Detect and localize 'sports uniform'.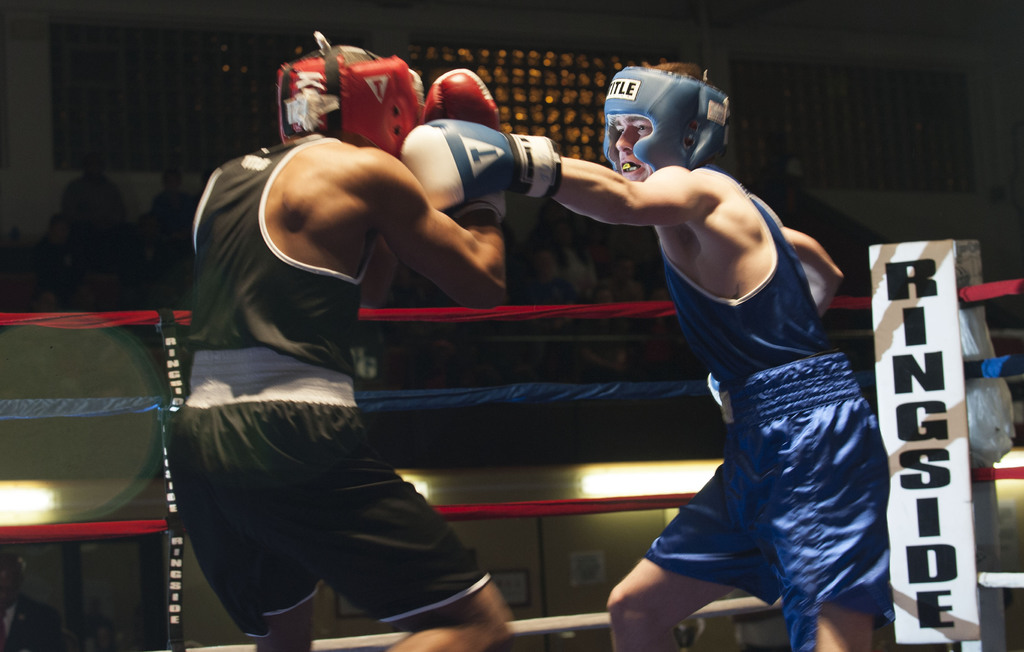
Localized at bbox=[167, 125, 501, 651].
